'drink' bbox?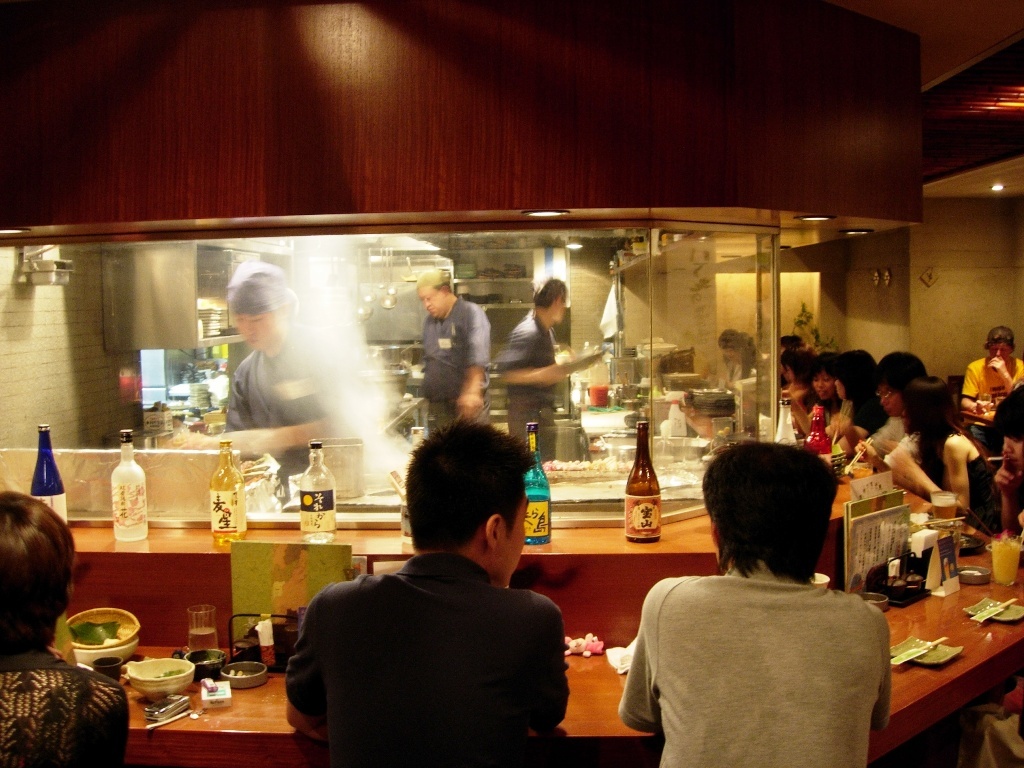
29, 424, 70, 529
